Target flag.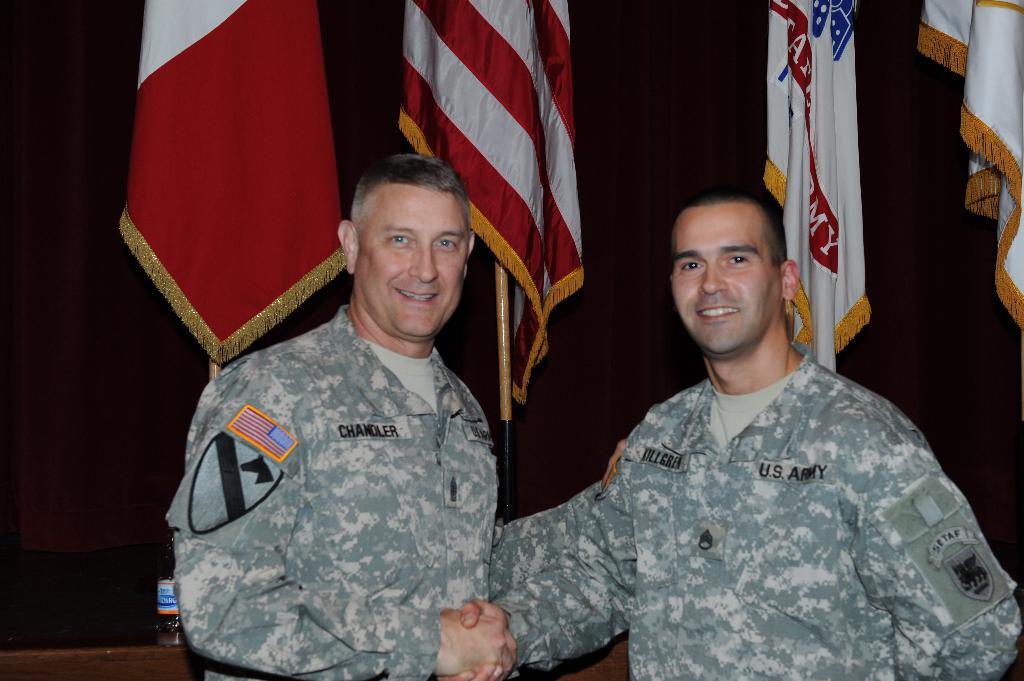
Target region: (left=380, top=0, right=596, bottom=439).
